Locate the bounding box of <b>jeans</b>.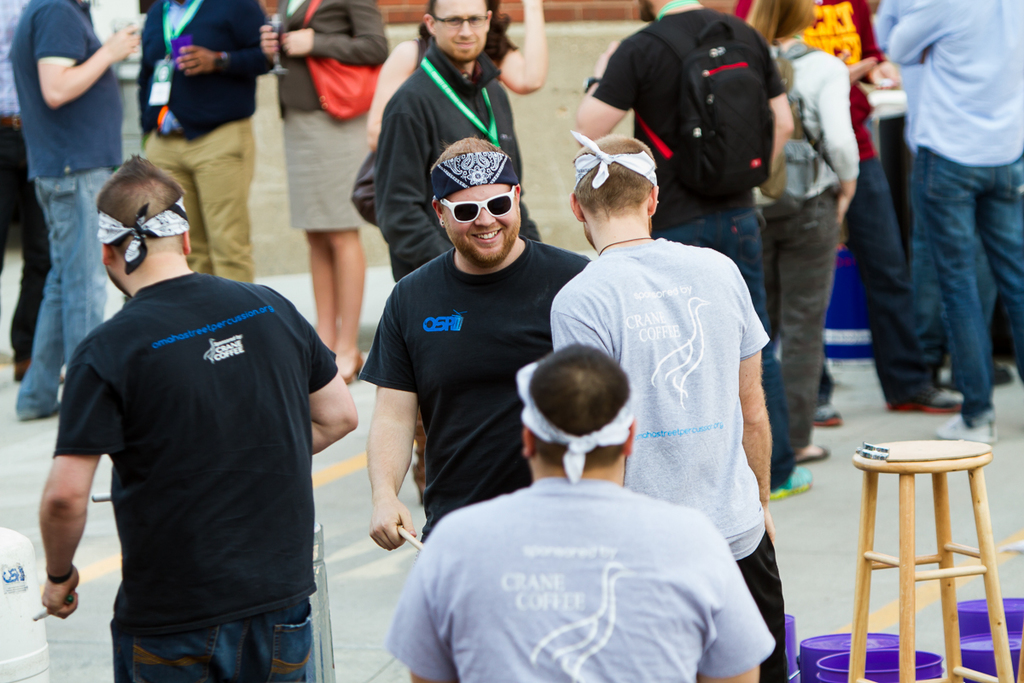
Bounding box: 811/157/920/402.
